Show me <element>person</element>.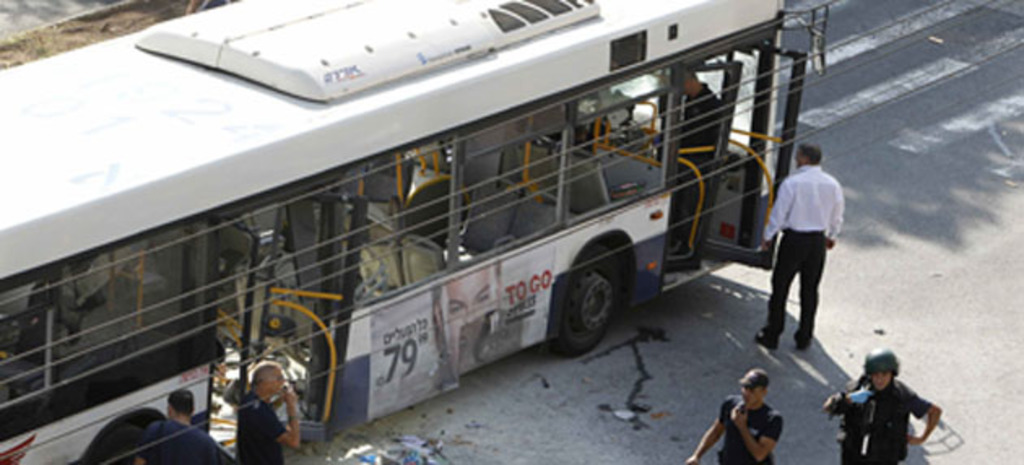
<element>person</element> is here: <bbox>692, 369, 793, 463</bbox>.
